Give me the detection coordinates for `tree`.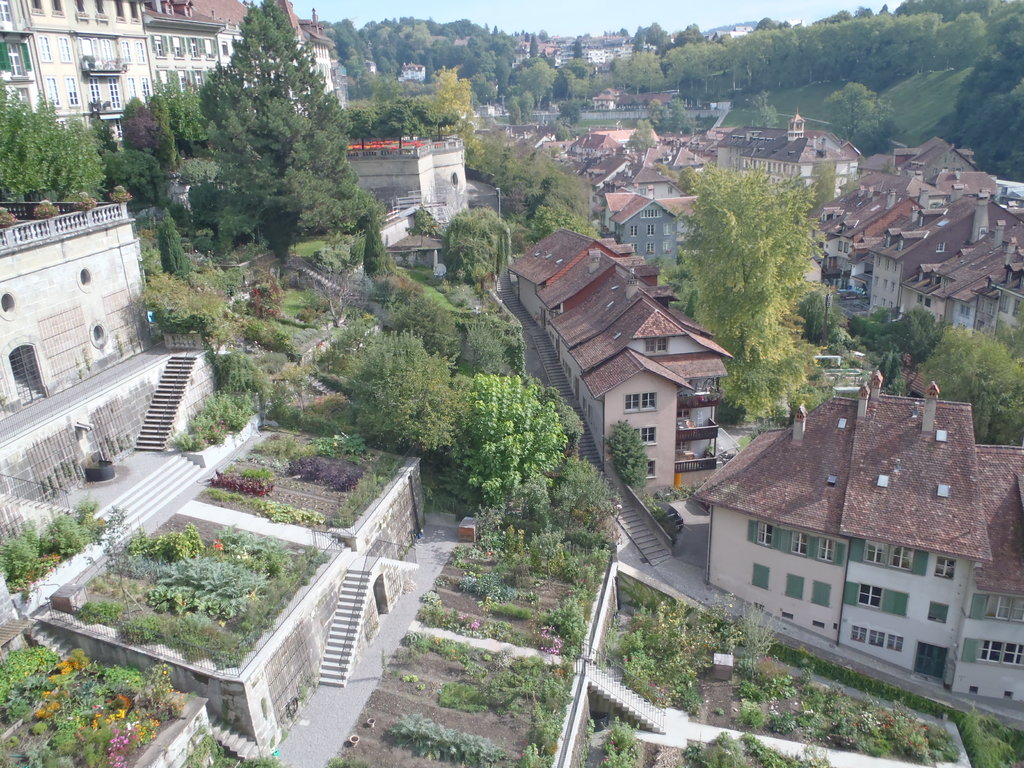
left=291, top=178, right=321, bottom=234.
